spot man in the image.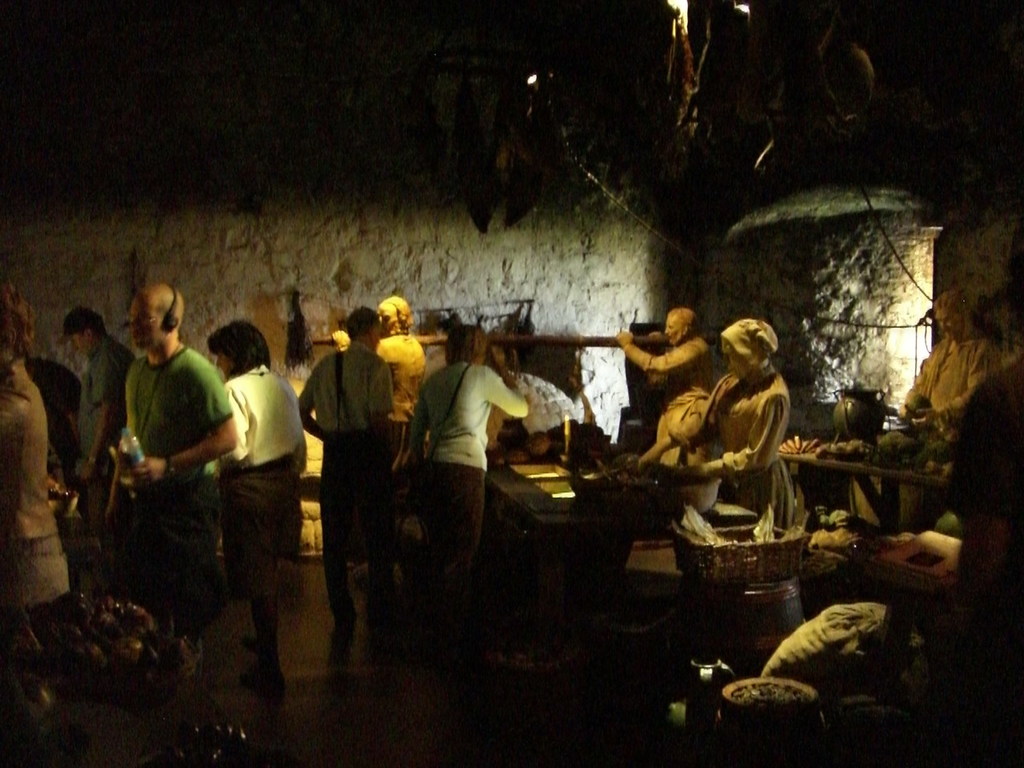
man found at {"x1": 407, "y1": 333, "x2": 529, "y2": 552}.
